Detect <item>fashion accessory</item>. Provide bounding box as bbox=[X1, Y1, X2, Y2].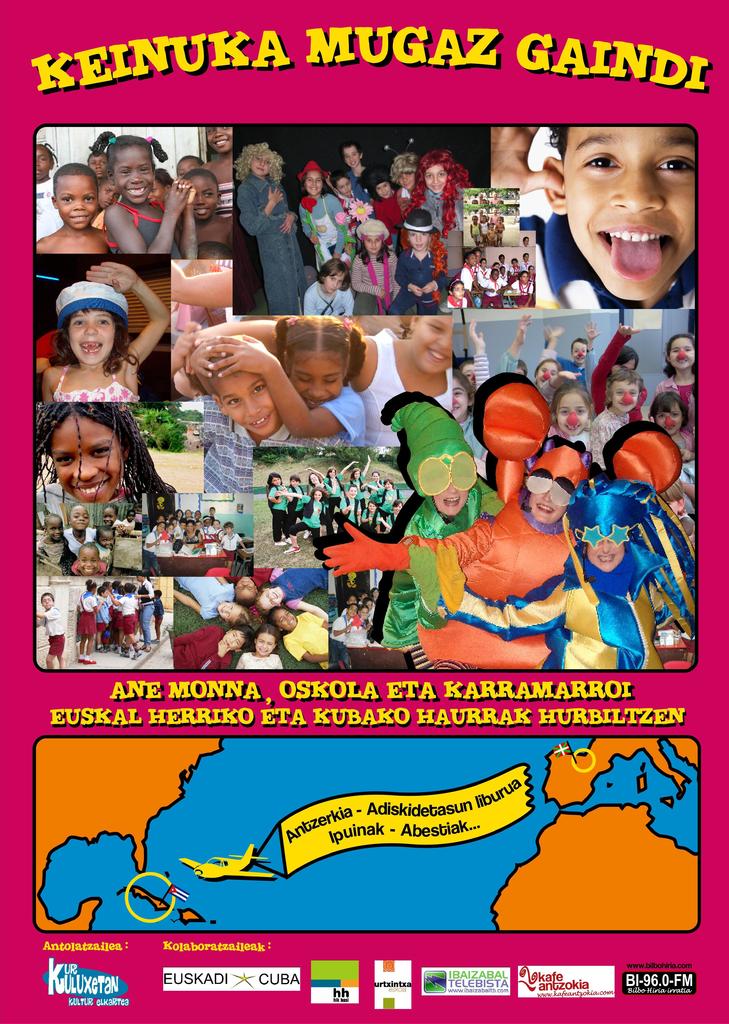
bbox=[285, 317, 295, 326].
